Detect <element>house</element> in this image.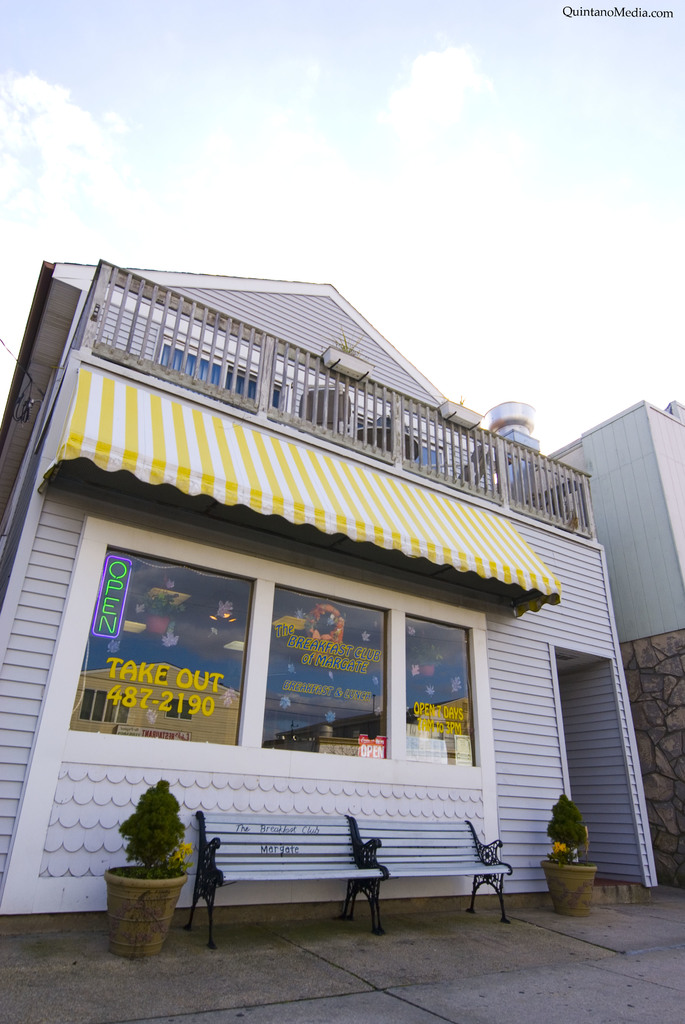
Detection: select_region(0, 277, 645, 893).
